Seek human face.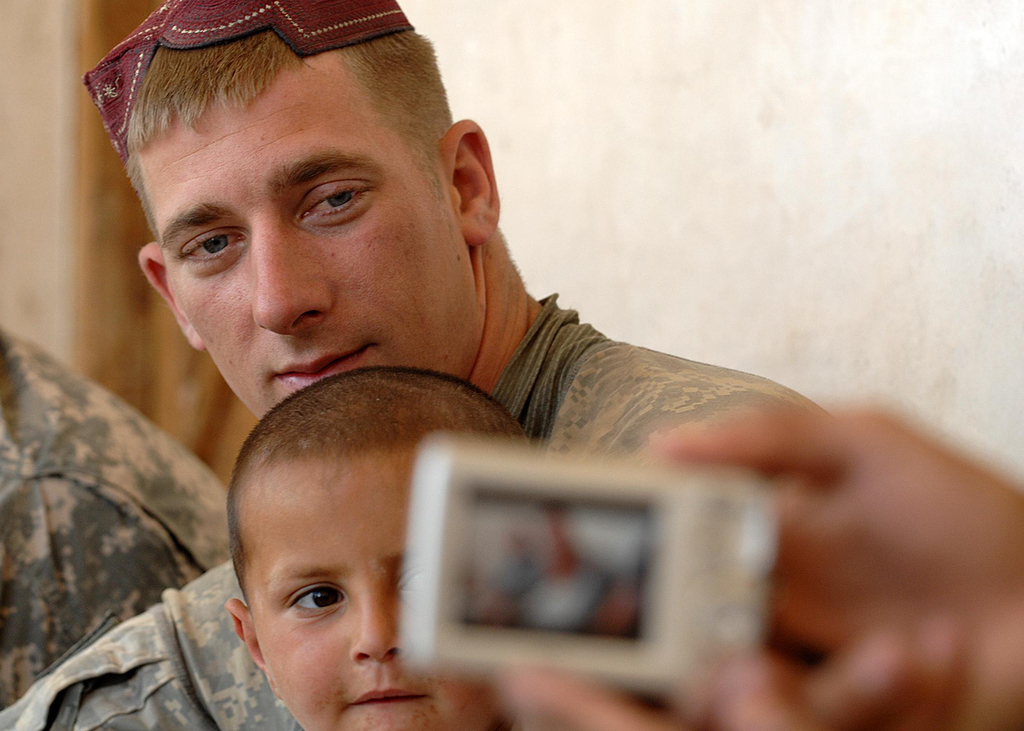
(x1=252, y1=446, x2=493, y2=730).
